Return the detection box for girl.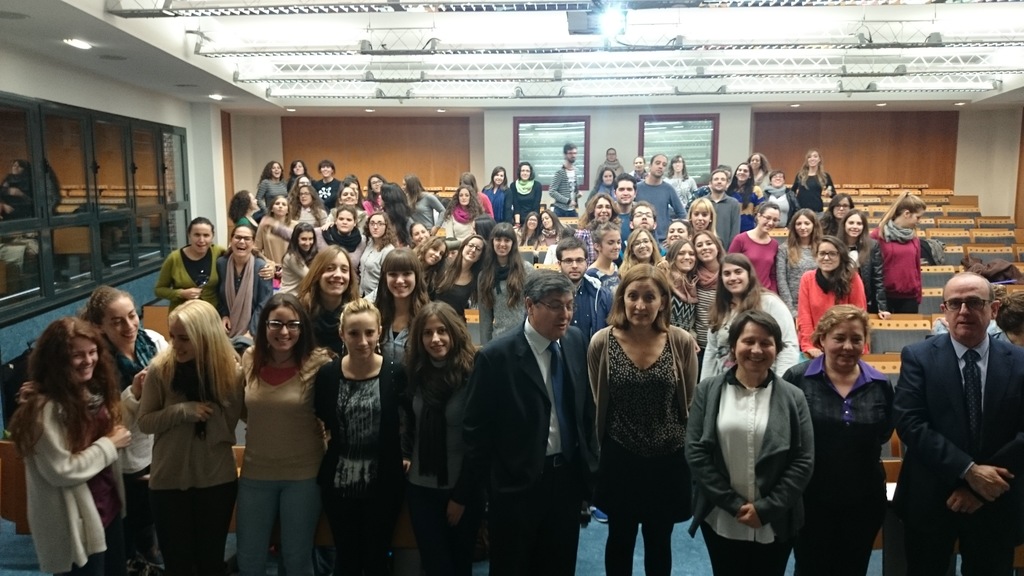
595/146/621/179.
